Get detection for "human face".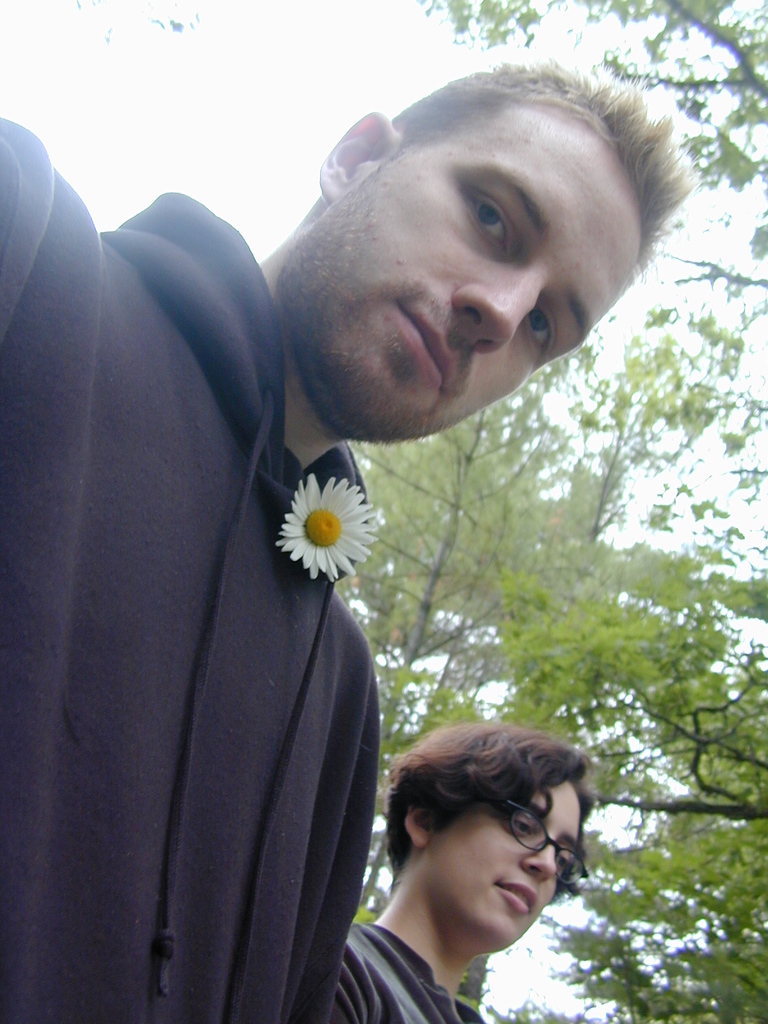
Detection: 278,106,656,449.
